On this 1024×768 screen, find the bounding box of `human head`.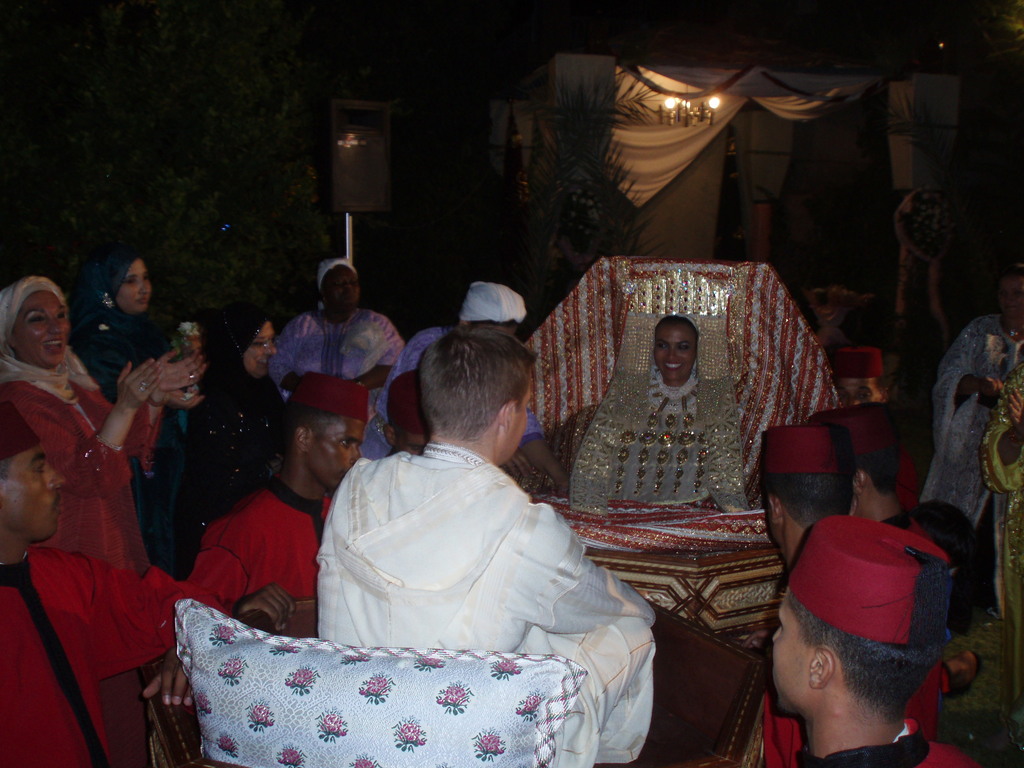
Bounding box: (x1=0, y1=274, x2=71, y2=371).
